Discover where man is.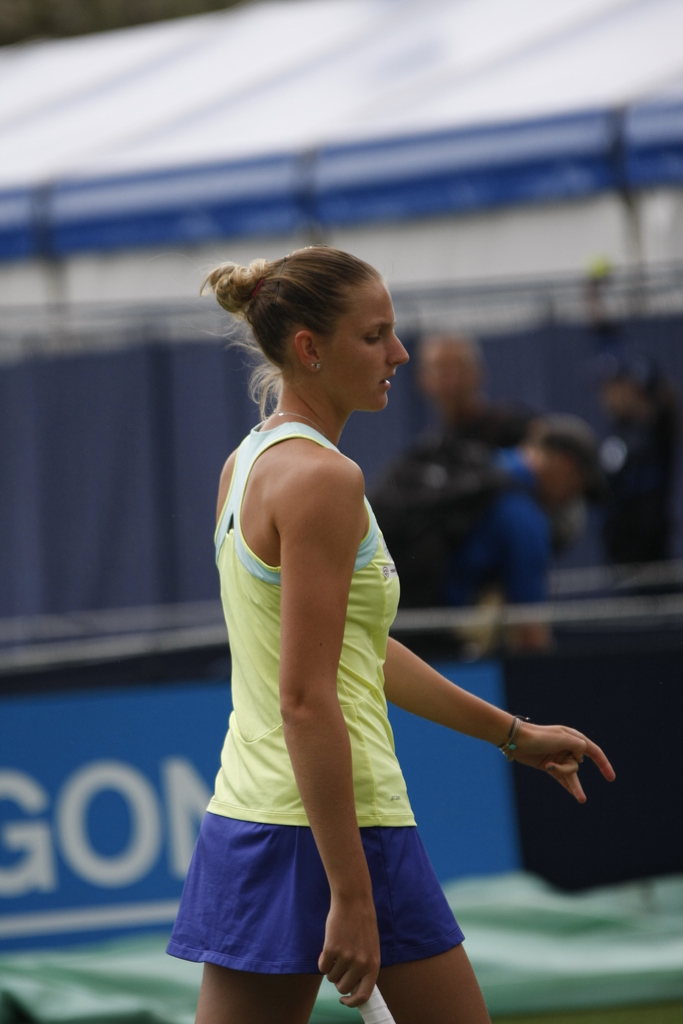
Discovered at bbox(593, 349, 682, 576).
